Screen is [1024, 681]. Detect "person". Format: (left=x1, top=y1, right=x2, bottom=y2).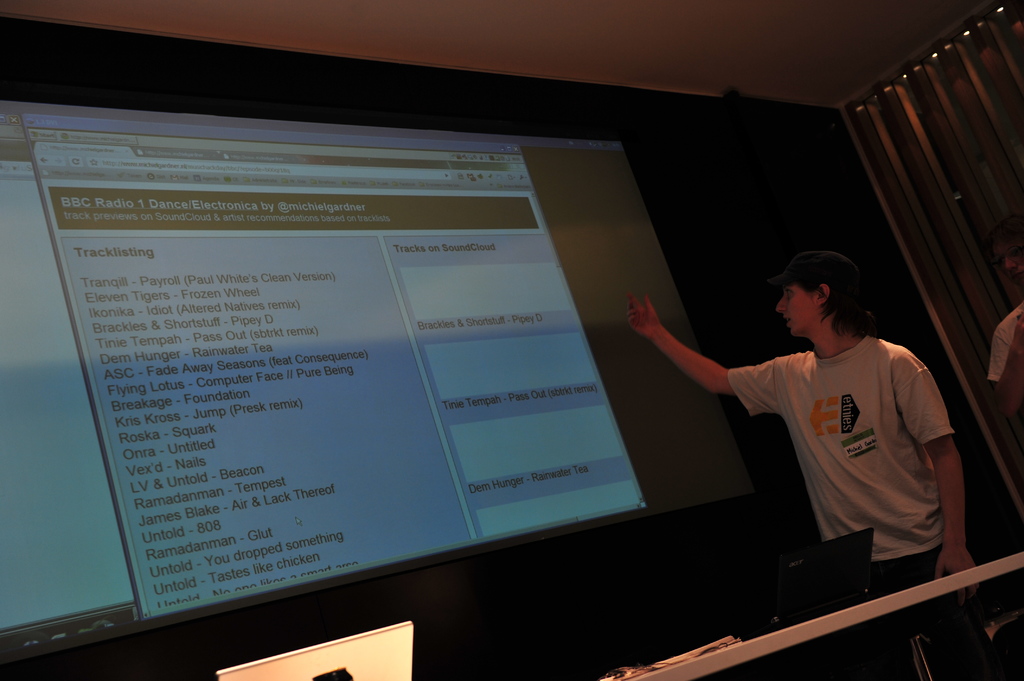
(left=630, top=249, right=977, bottom=680).
